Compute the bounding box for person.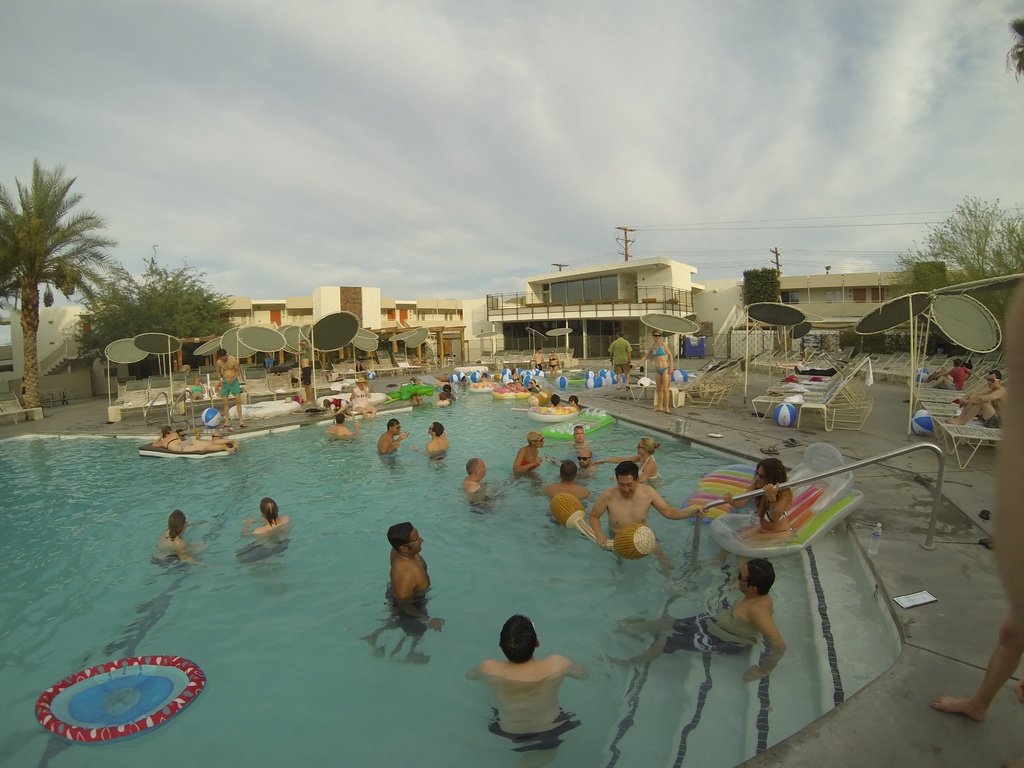
[left=544, top=458, right=591, bottom=505].
